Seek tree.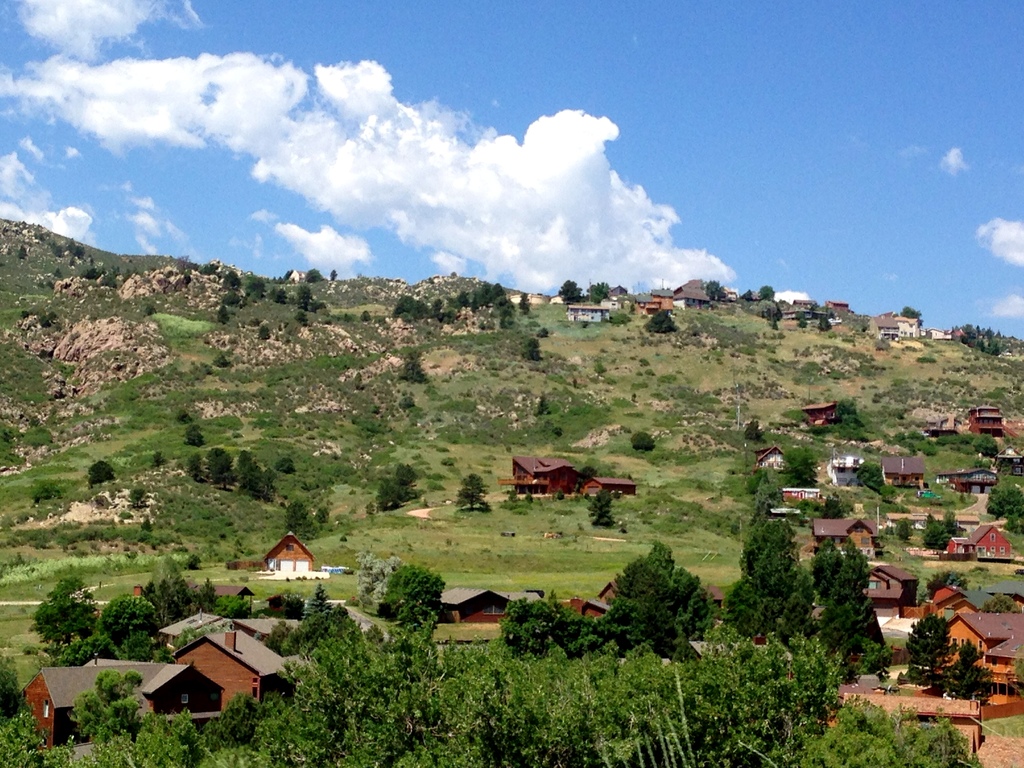
186 444 279 504.
